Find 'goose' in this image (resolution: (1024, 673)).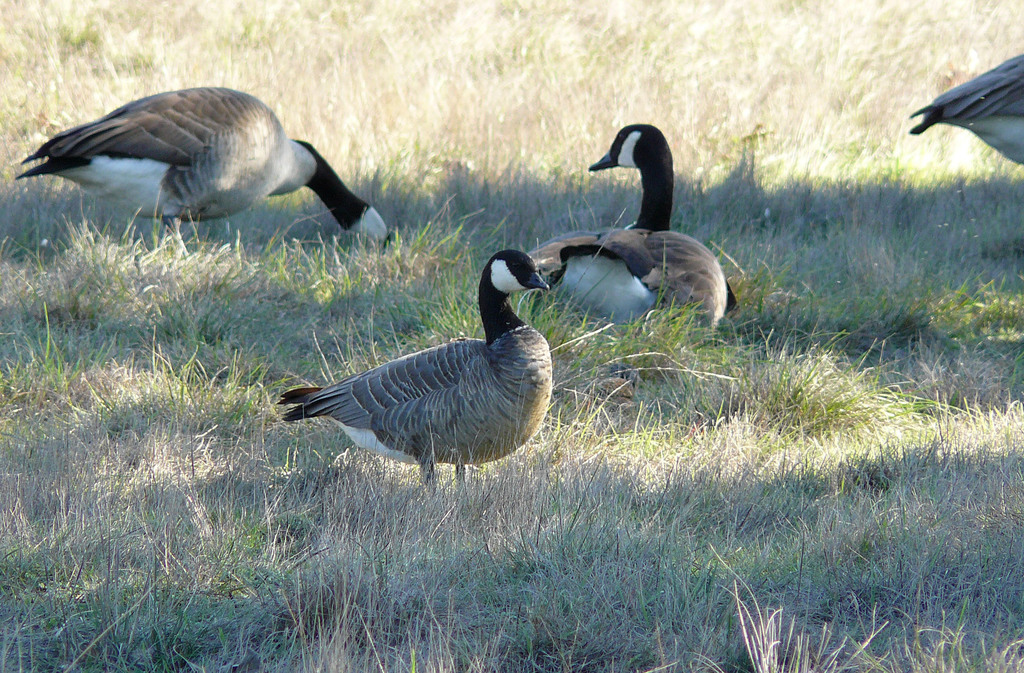
select_region(8, 81, 390, 268).
